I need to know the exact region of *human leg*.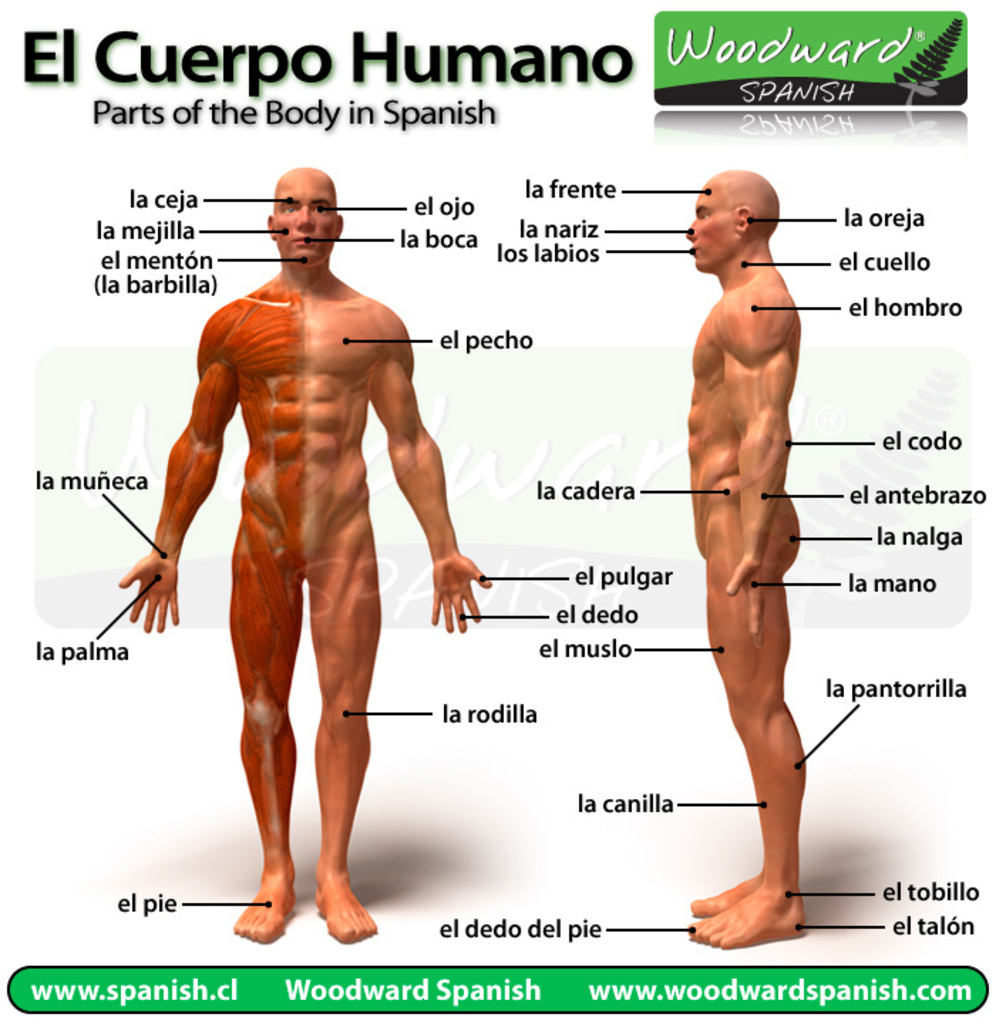
Region: x1=686 y1=522 x2=802 y2=947.
